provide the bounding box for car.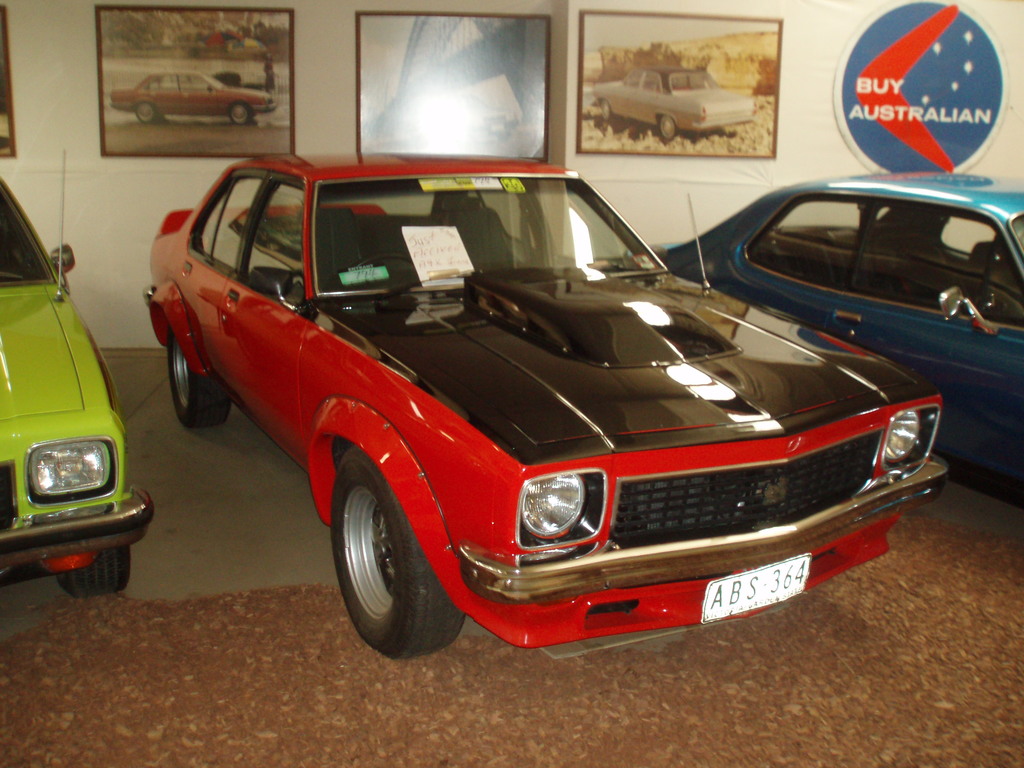
{"x1": 592, "y1": 61, "x2": 756, "y2": 135}.
